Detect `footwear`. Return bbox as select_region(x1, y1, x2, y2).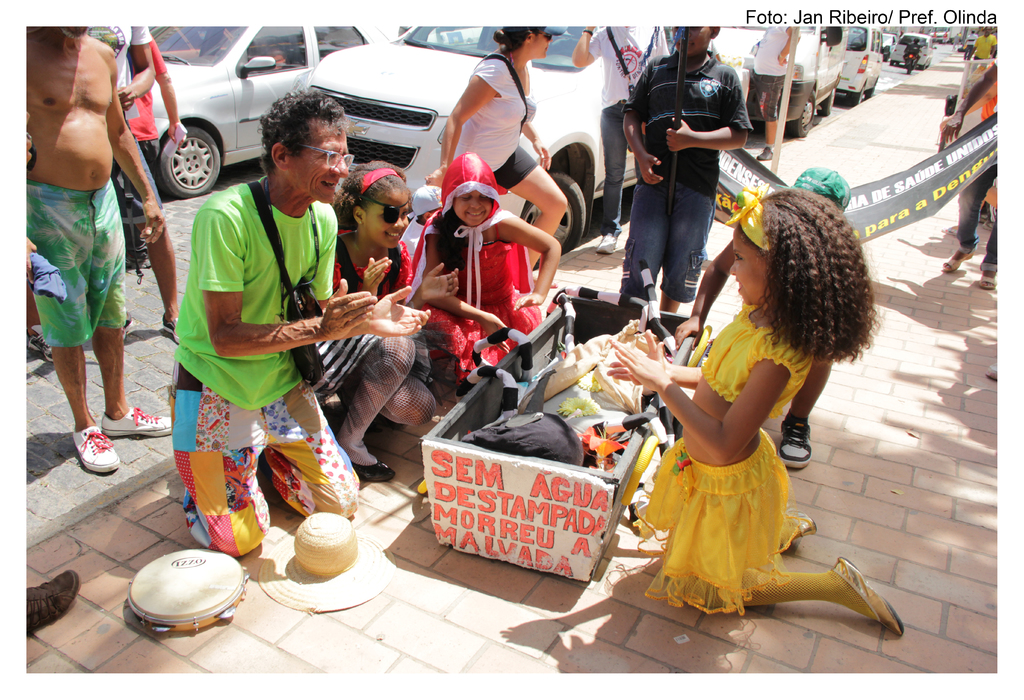
select_region(941, 257, 965, 273).
